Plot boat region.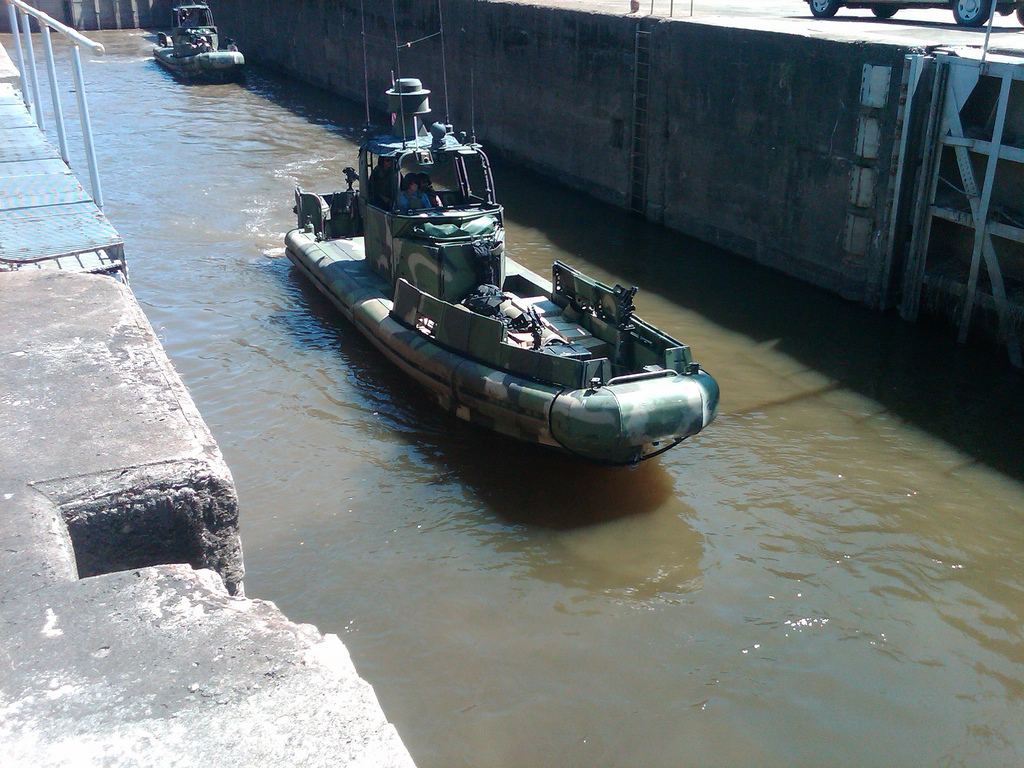
Plotted at <region>266, 72, 717, 494</region>.
